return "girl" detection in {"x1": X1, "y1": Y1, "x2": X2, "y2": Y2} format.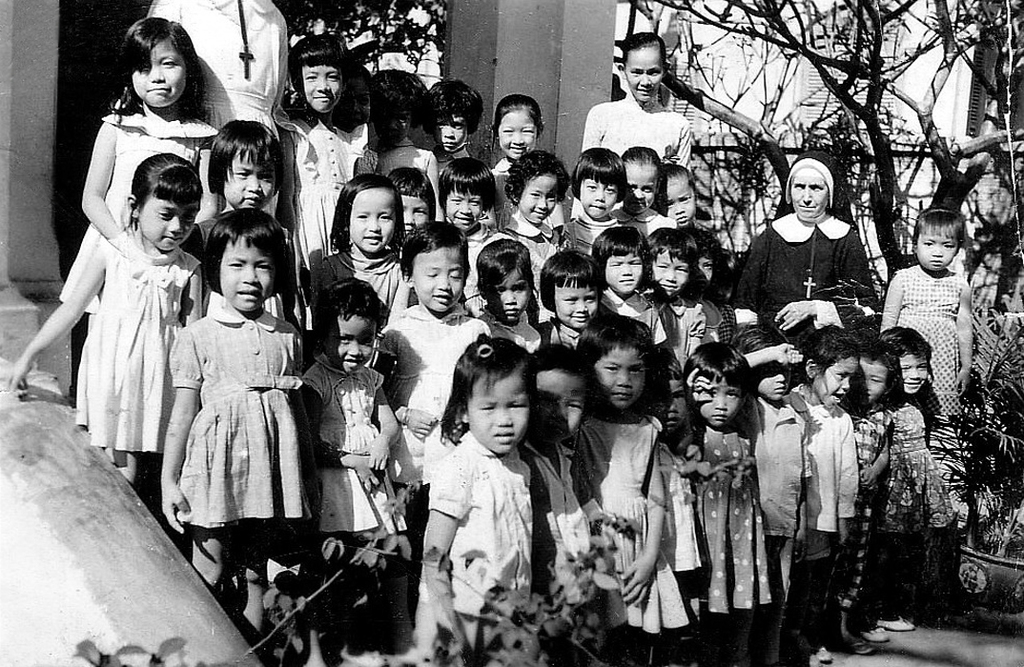
{"x1": 208, "y1": 121, "x2": 293, "y2": 316}.
